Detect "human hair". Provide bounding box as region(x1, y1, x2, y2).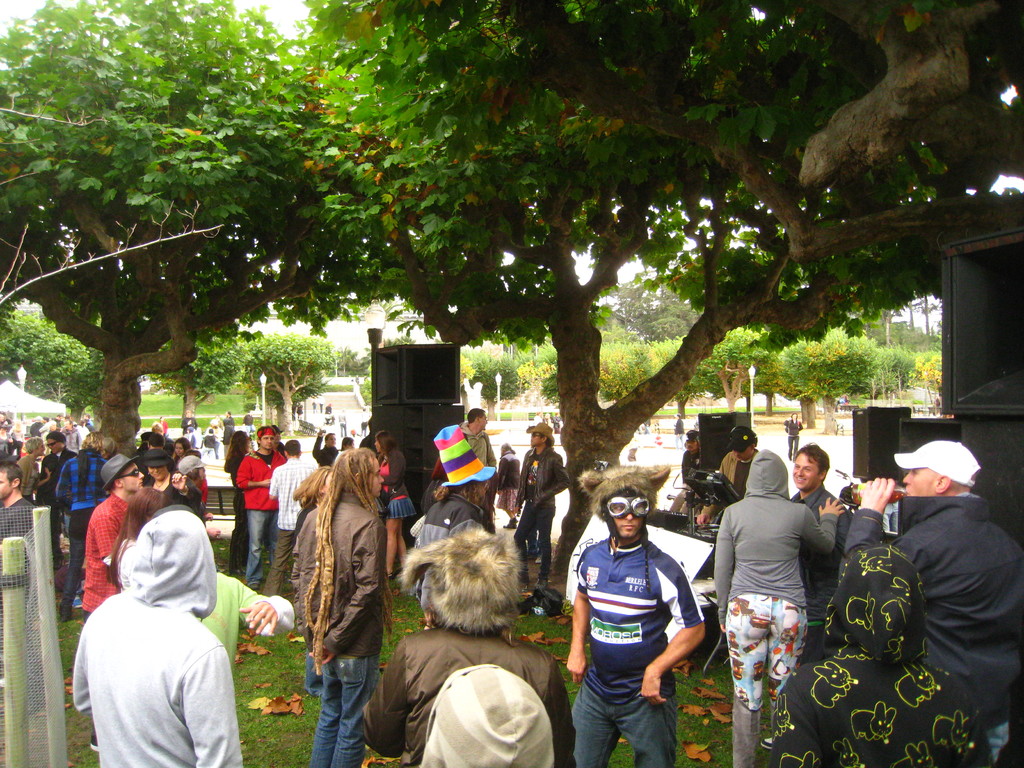
region(337, 436, 355, 449).
